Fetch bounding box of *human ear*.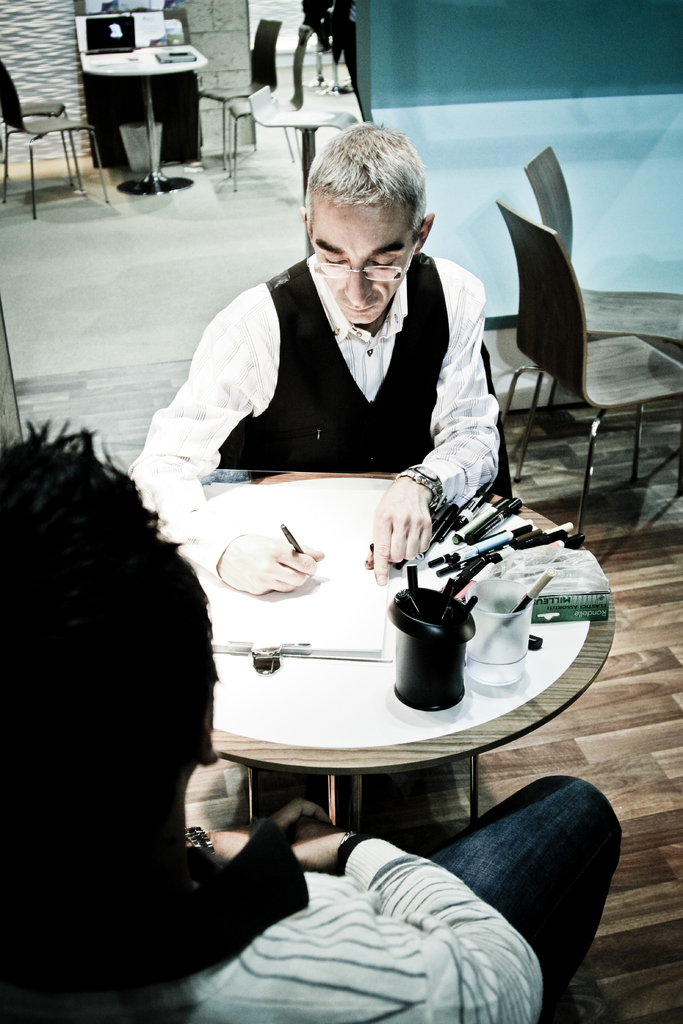
Bbox: (292, 204, 310, 236).
